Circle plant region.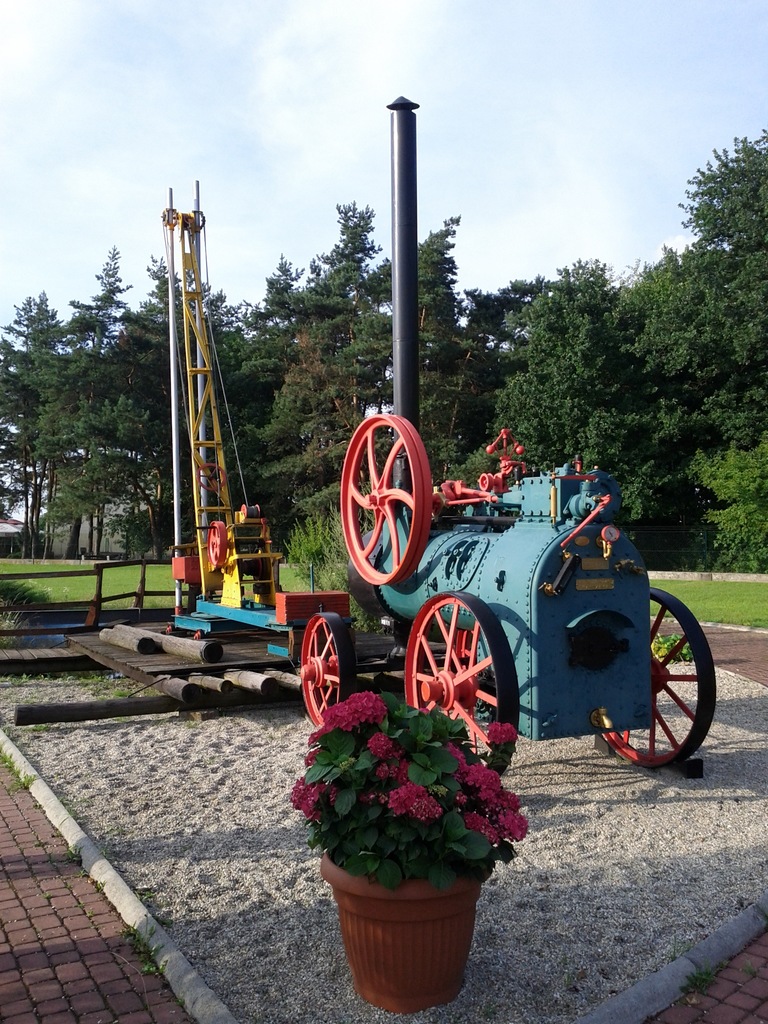
Region: {"left": 742, "top": 956, "right": 760, "bottom": 981}.
